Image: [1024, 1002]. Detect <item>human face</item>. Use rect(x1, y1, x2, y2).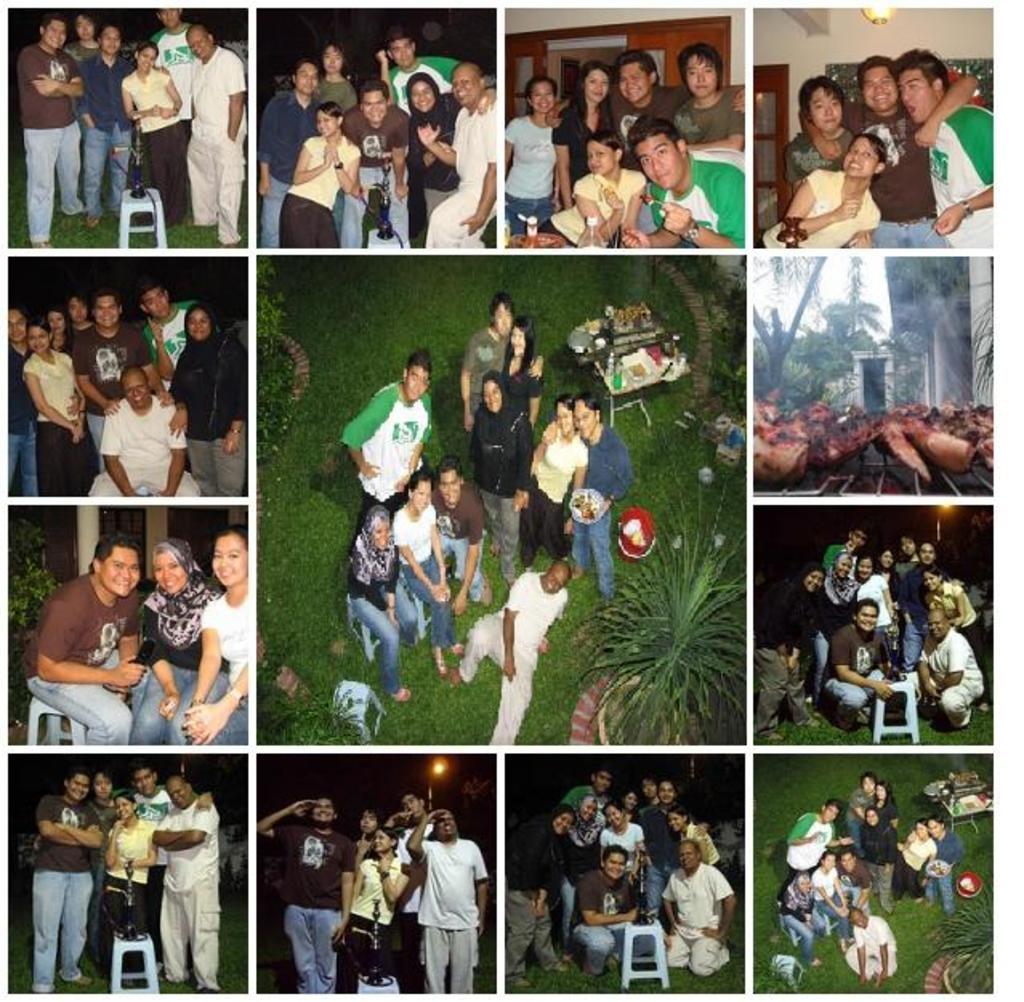
rect(361, 810, 377, 832).
